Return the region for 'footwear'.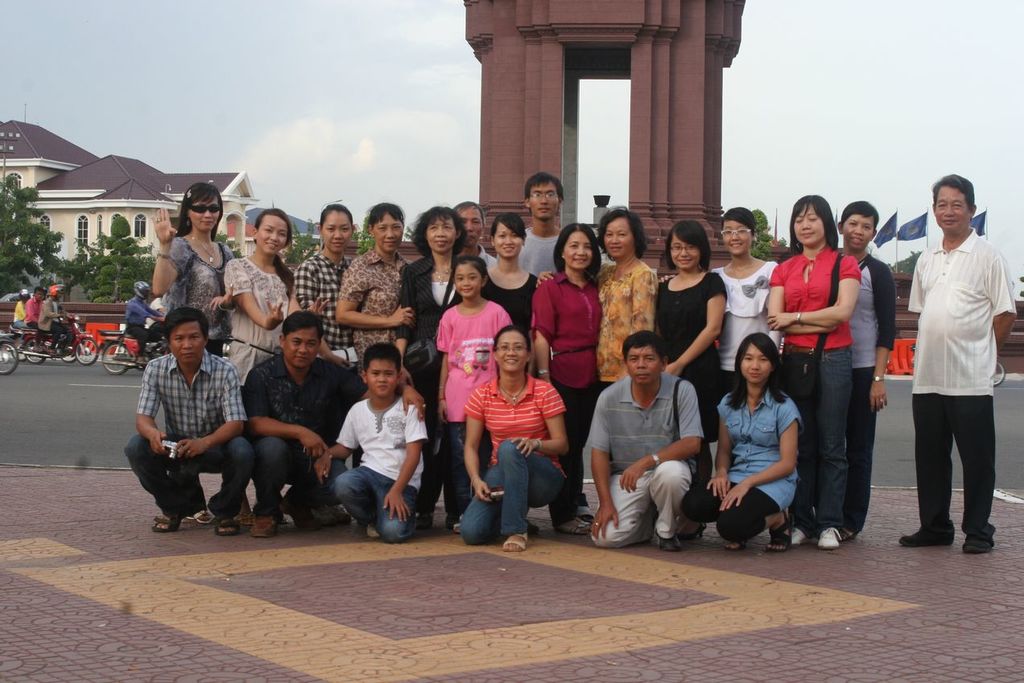
l=556, t=518, r=589, b=536.
